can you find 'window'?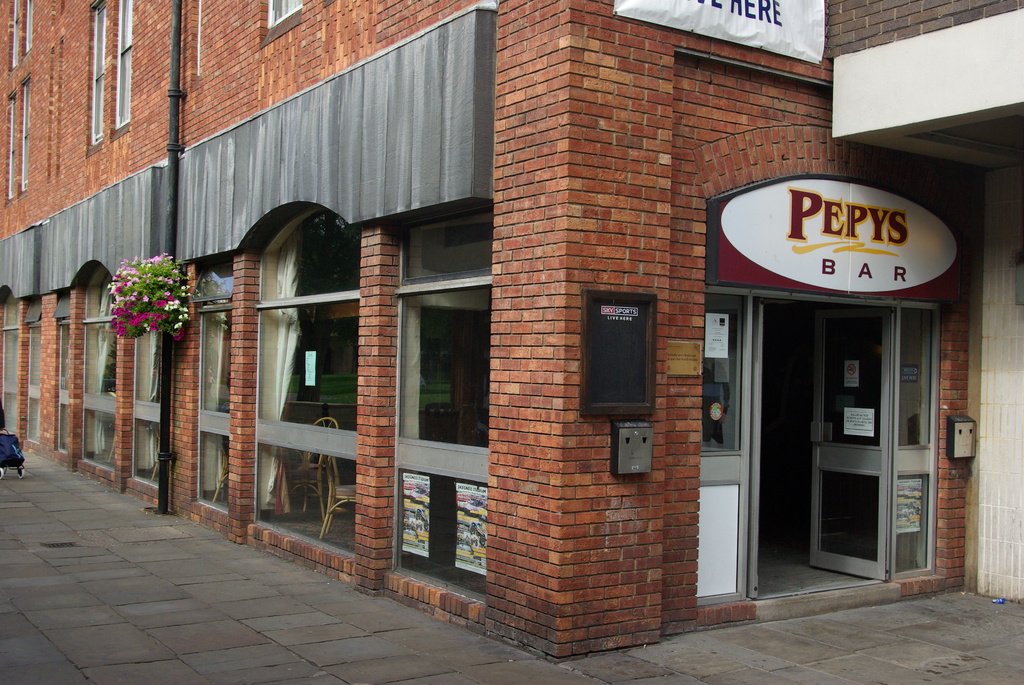
Yes, bounding box: [left=55, top=295, right=70, bottom=452].
